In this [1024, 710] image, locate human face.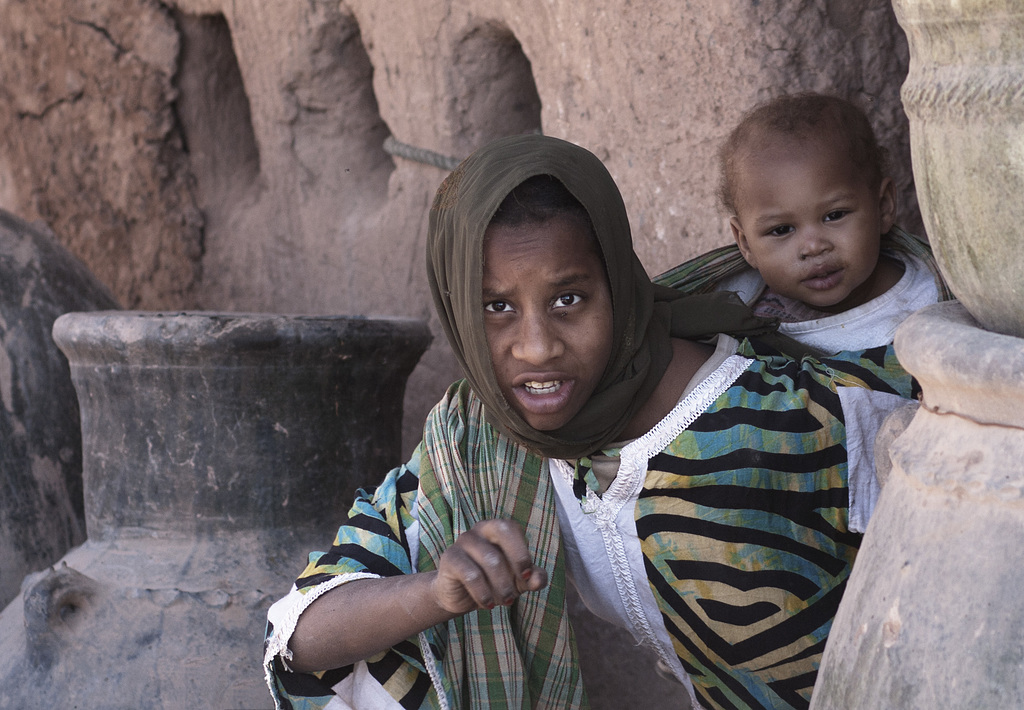
Bounding box: bbox=[486, 216, 615, 423].
